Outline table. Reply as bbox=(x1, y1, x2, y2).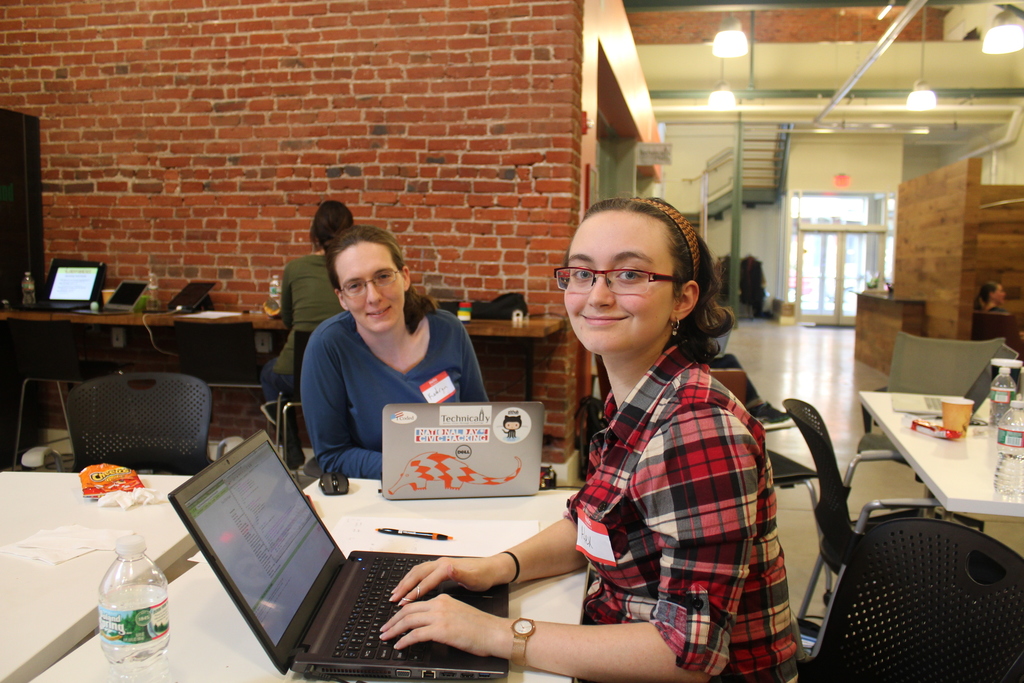
bbox=(3, 310, 560, 440).
